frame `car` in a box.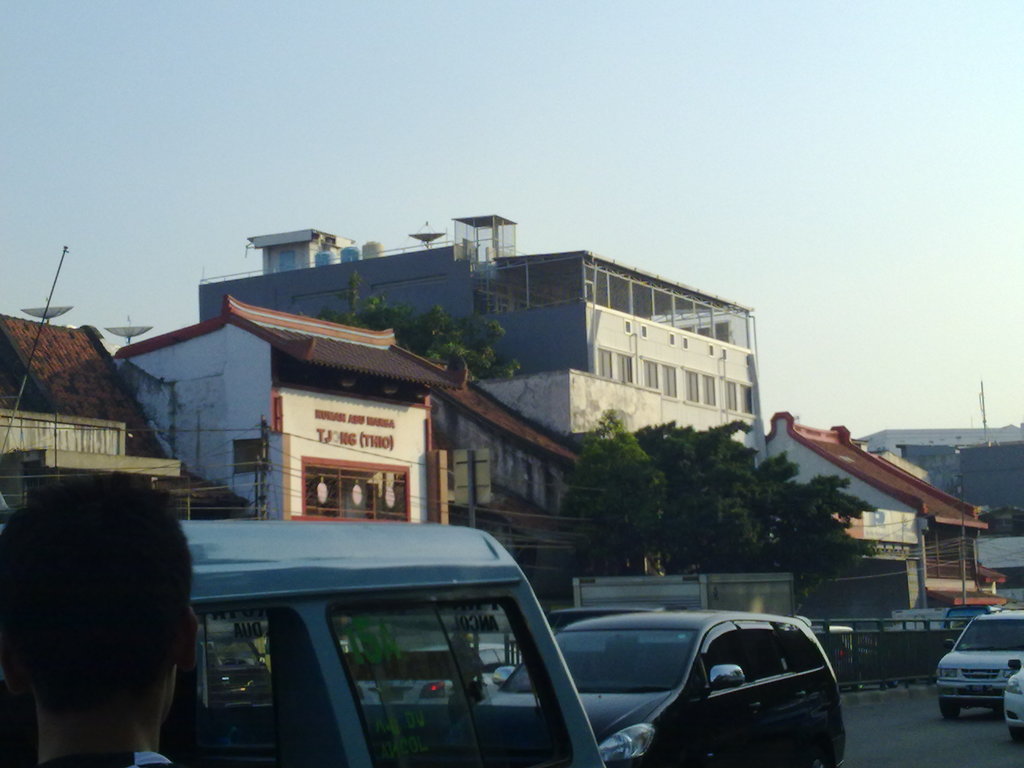
(1001,664,1023,738).
